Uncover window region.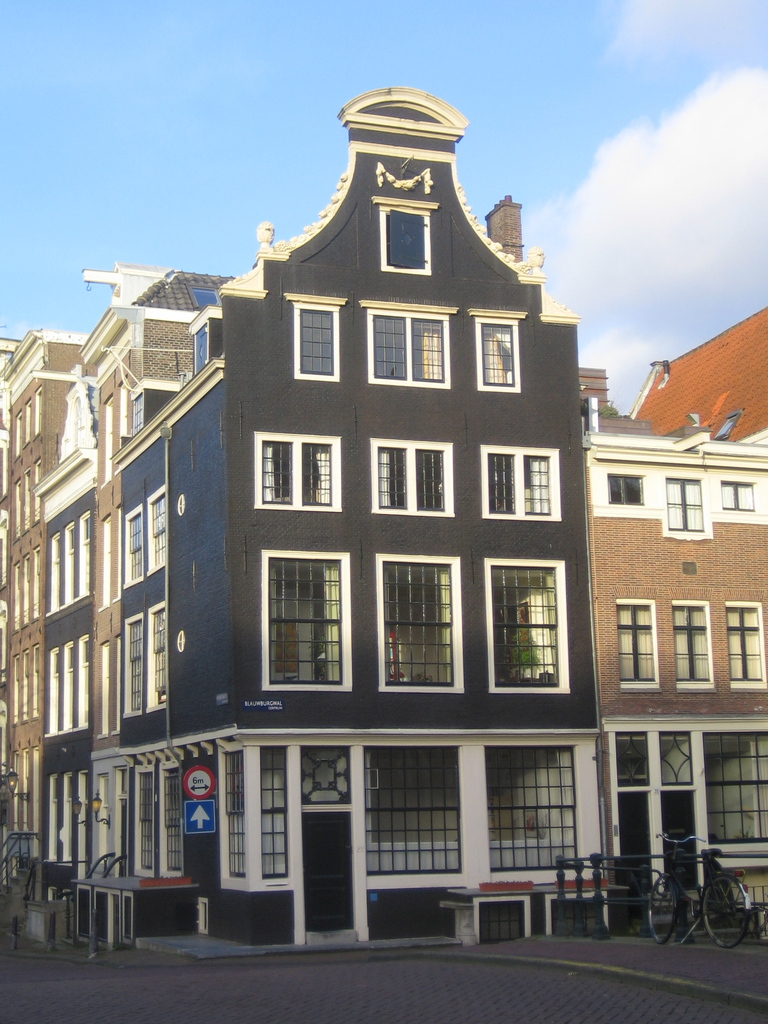
Uncovered: box(483, 735, 579, 861).
